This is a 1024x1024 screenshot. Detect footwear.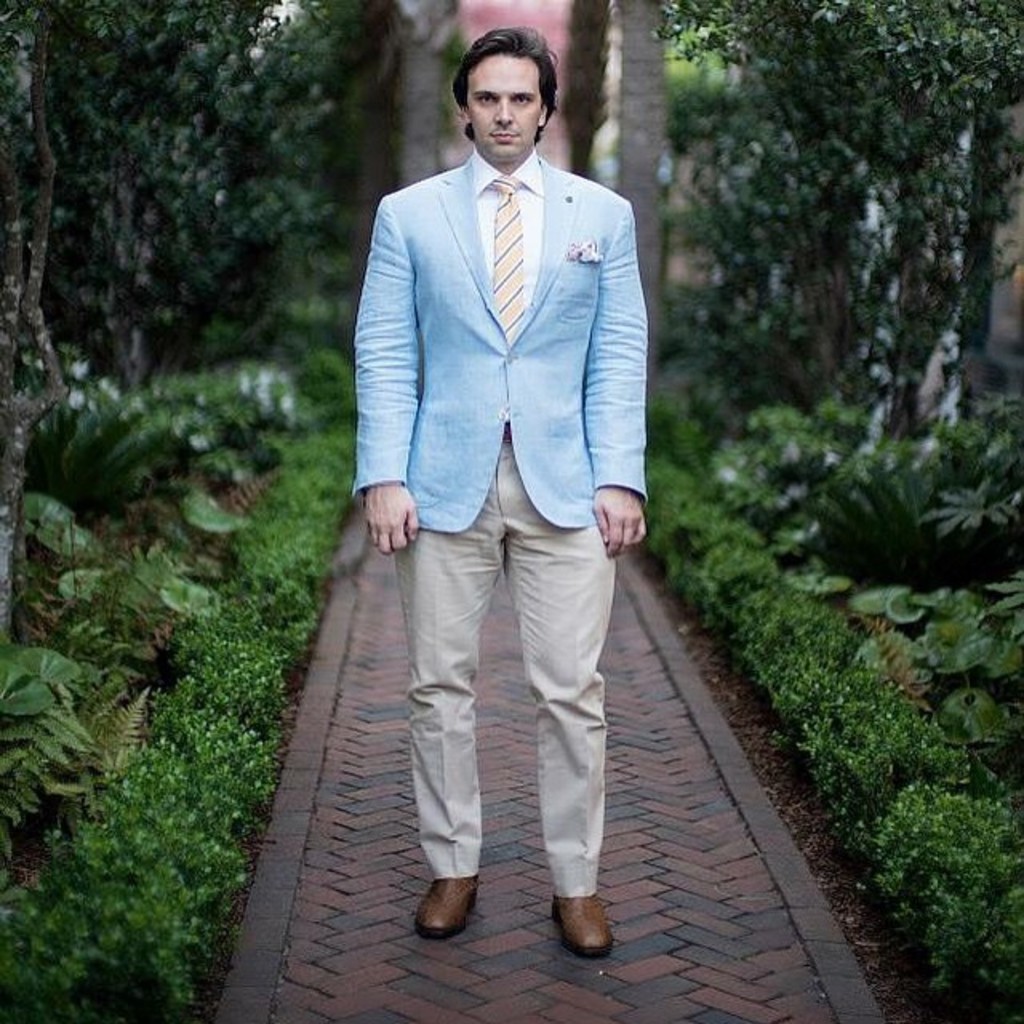
crop(403, 869, 506, 973).
